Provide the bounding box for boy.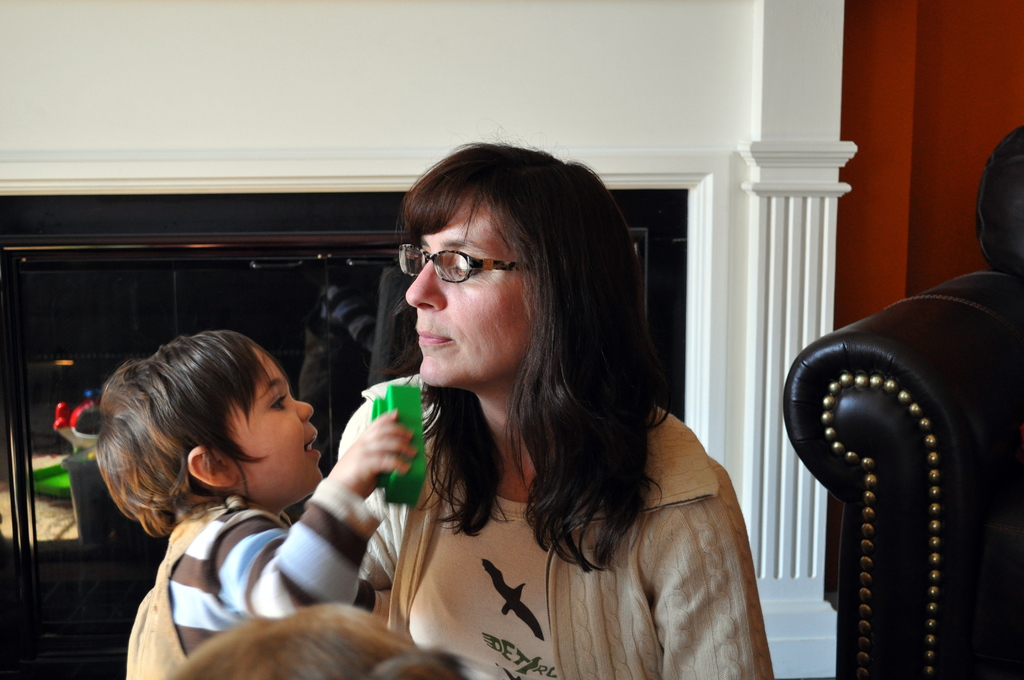
bbox(140, 341, 408, 670).
